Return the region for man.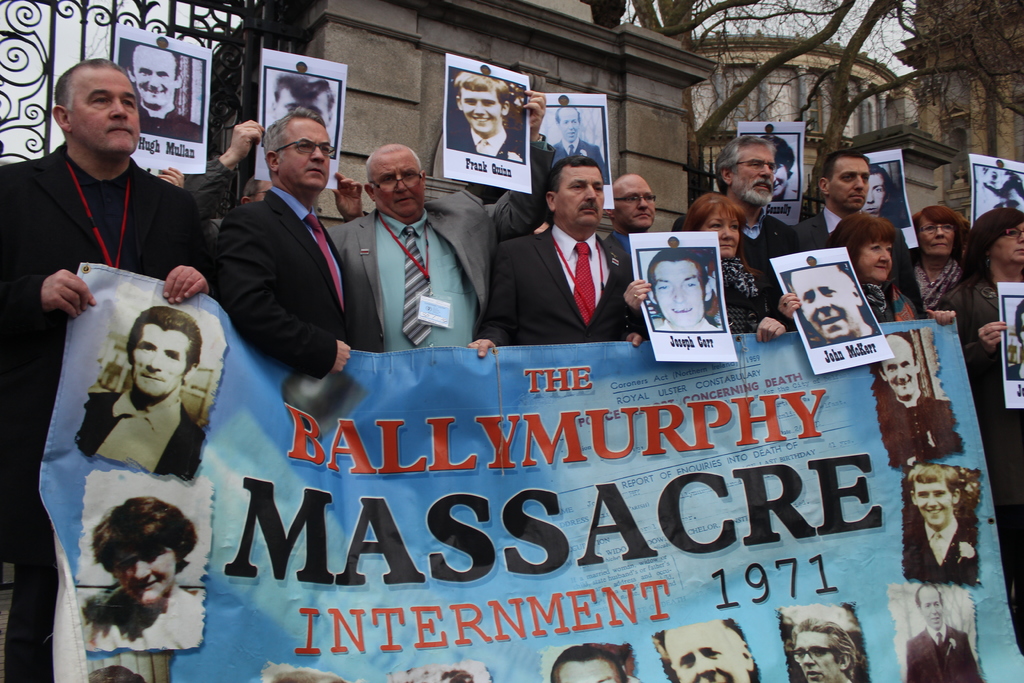
{"left": 332, "top": 104, "right": 544, "bottom": 350}.
